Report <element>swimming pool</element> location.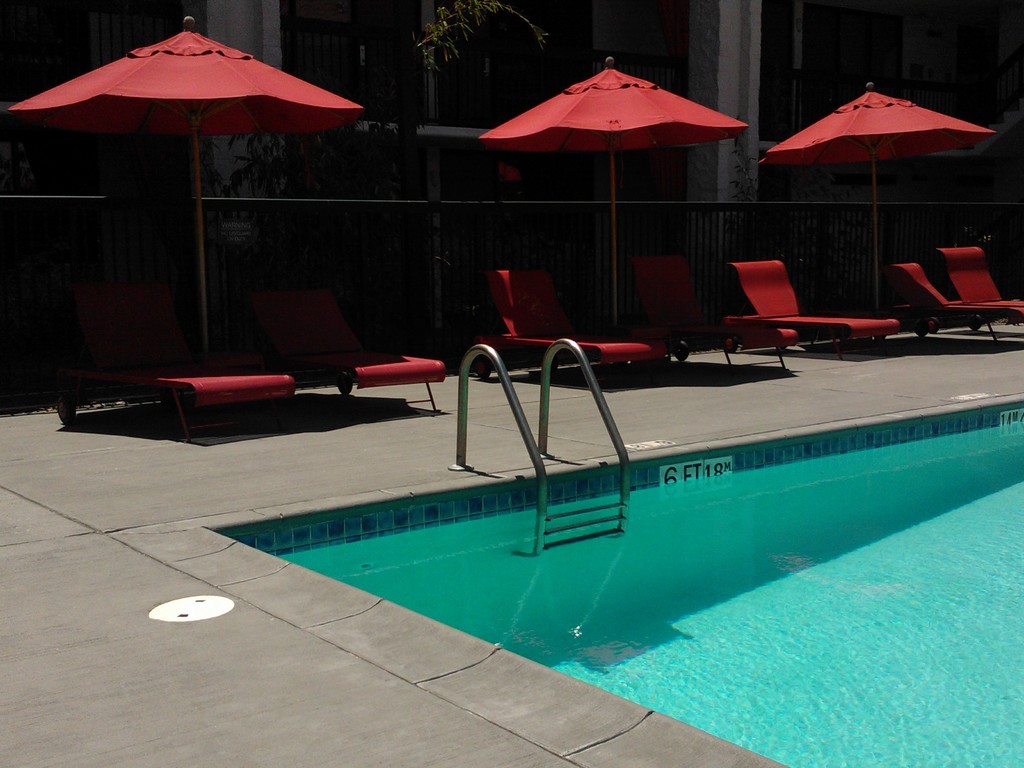
Report: box=[232, 392, 1023, 767].
